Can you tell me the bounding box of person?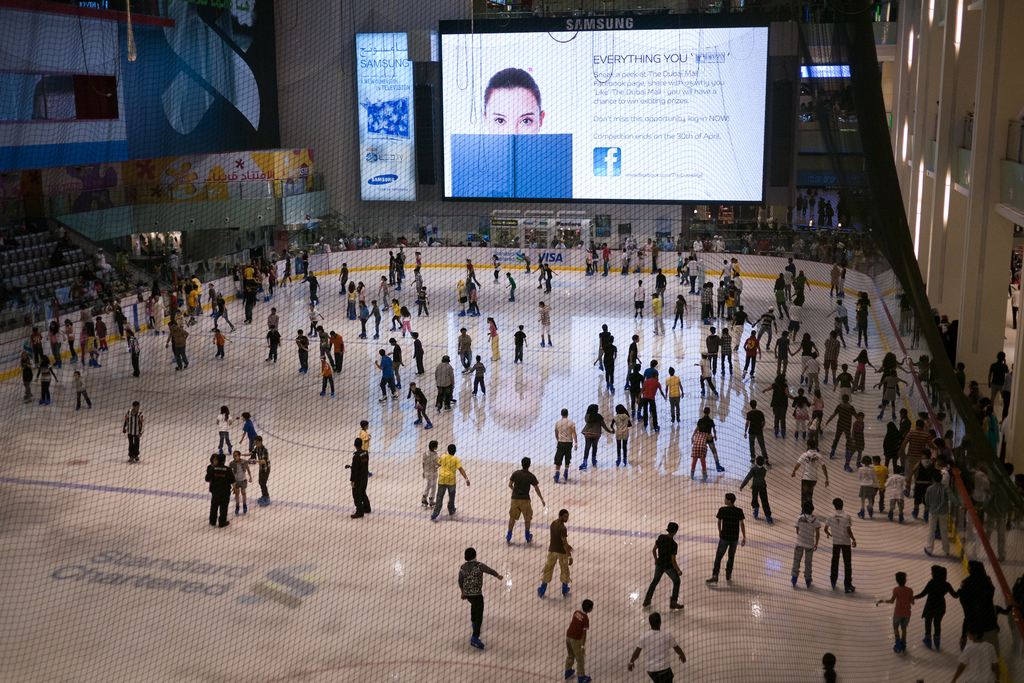
452/551/501/650.
